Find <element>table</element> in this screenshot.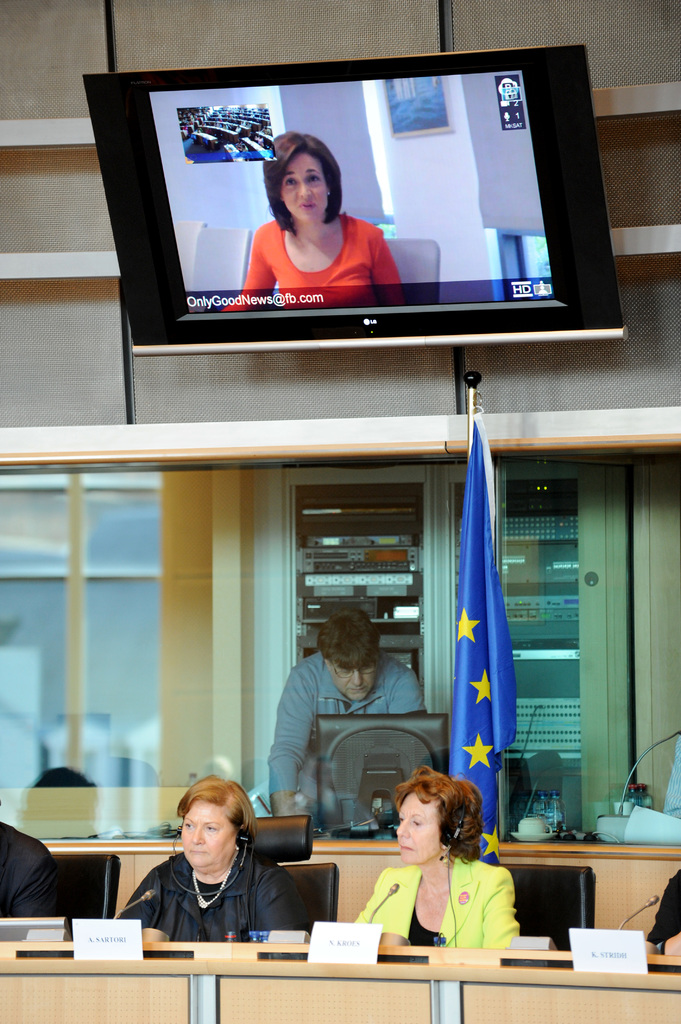
The bounding box for <element>table</element> is (38, 838, 680, 924).
